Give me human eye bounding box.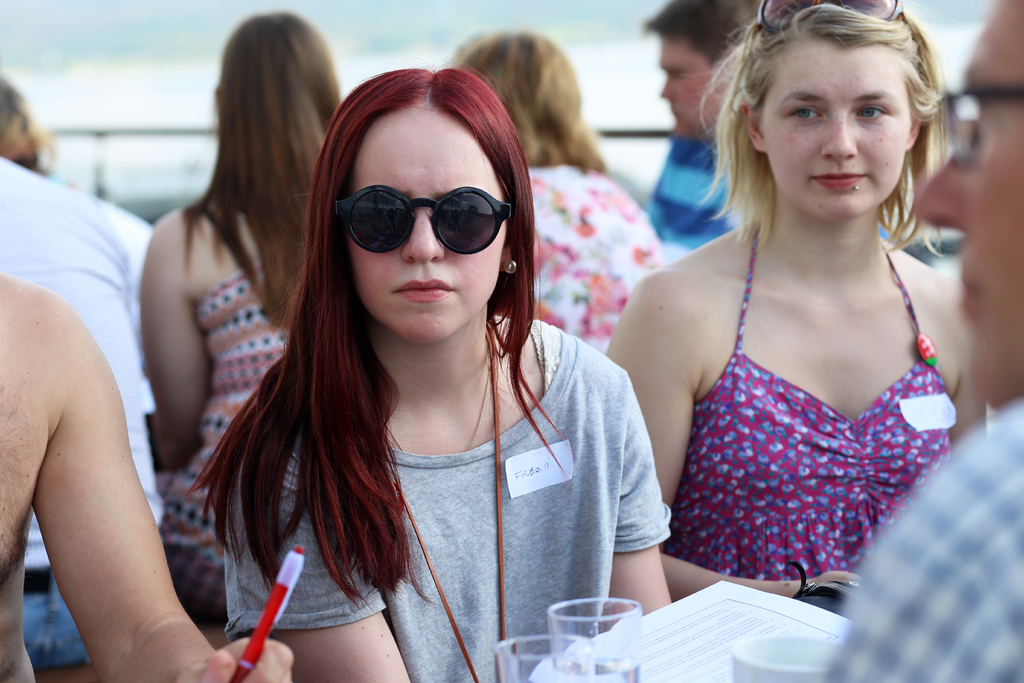
bbox(777, 101, 831, 128).
